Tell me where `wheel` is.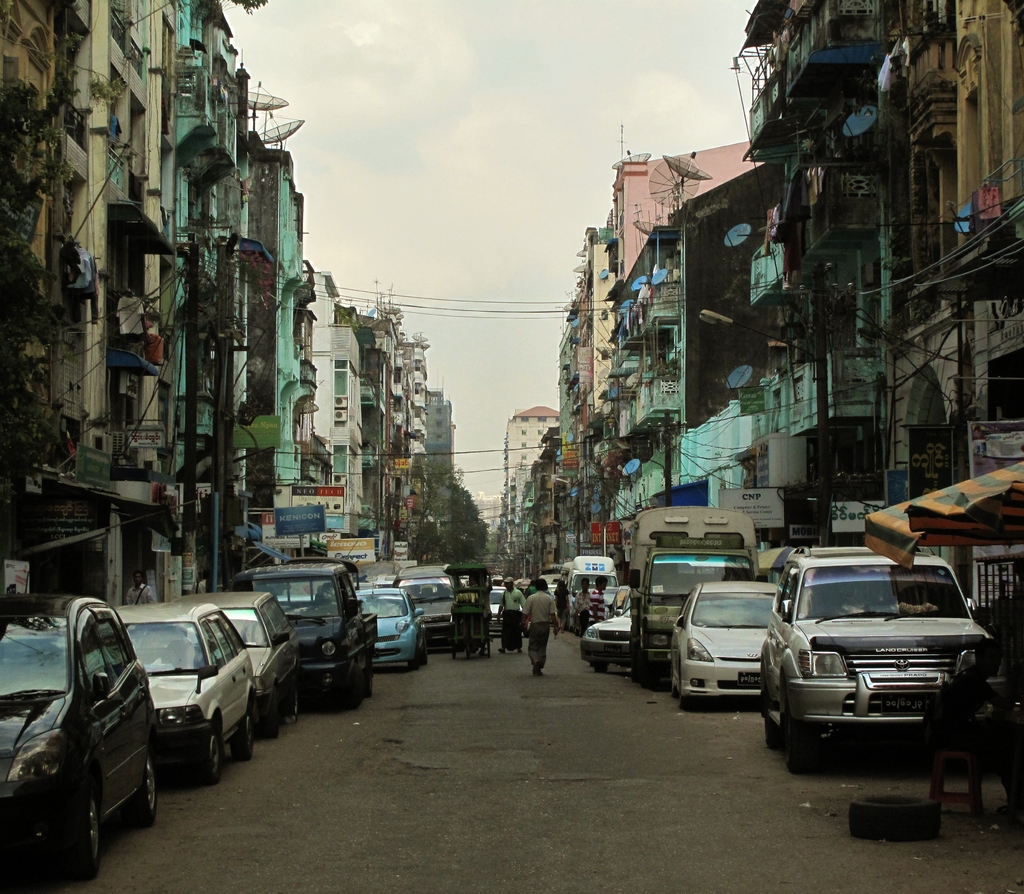
`wheel` is at (left=764, top=692, right=781, bottom=750).
